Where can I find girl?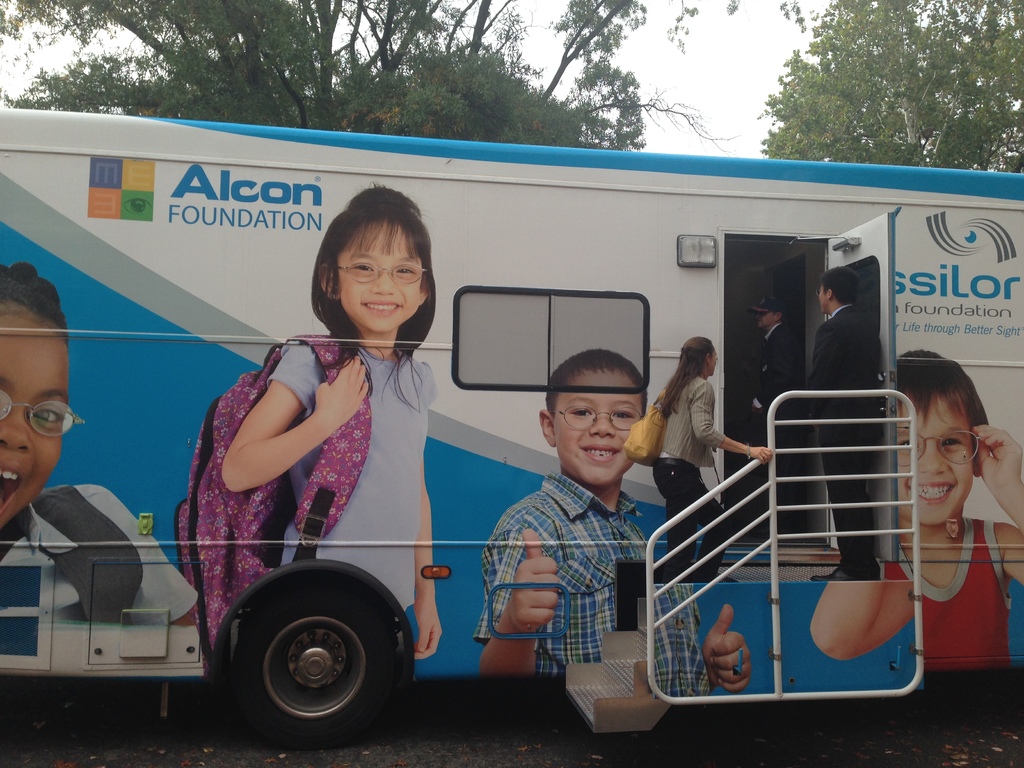
You can find it at (810,352,1023,667).
